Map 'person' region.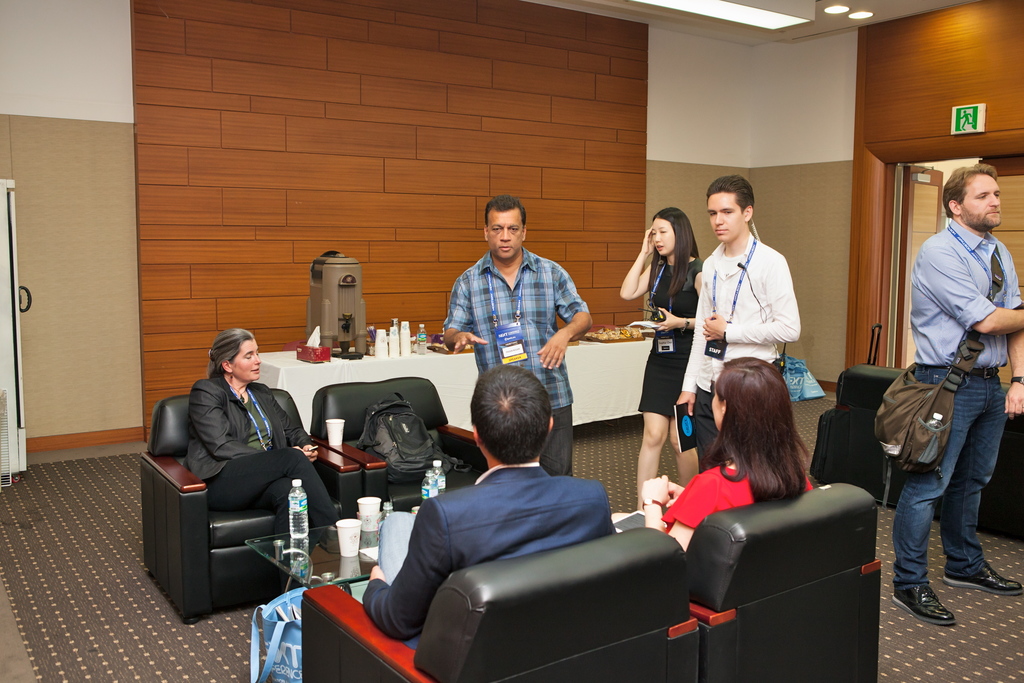
Mapped to detection(677, 174, 804, 470).
